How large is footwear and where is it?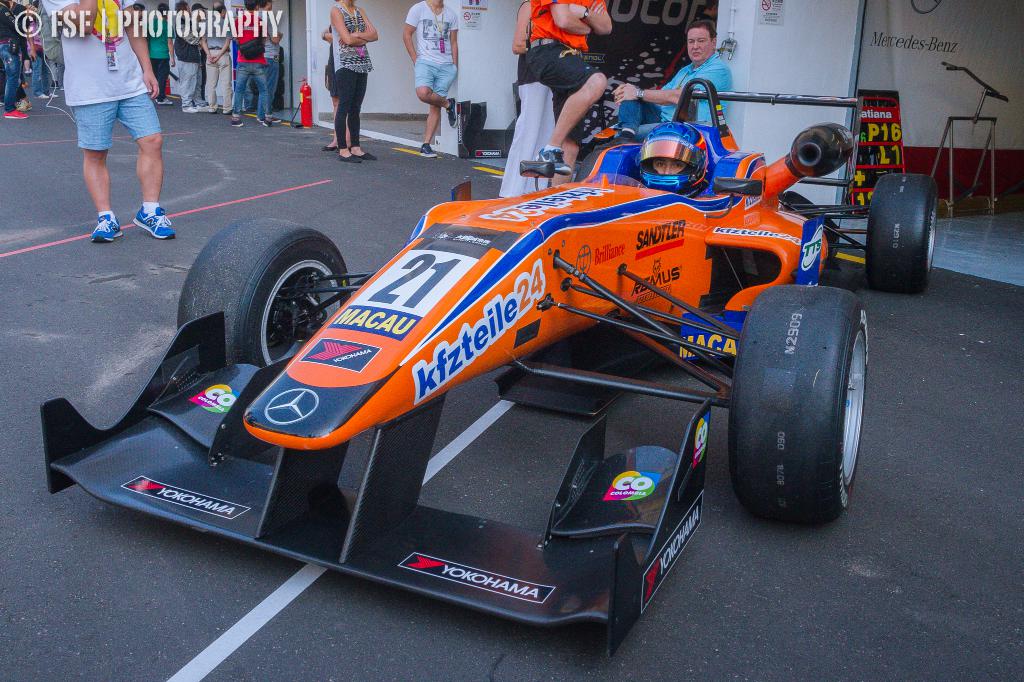
Bounding box: rect(419, 144, 435, 159).
